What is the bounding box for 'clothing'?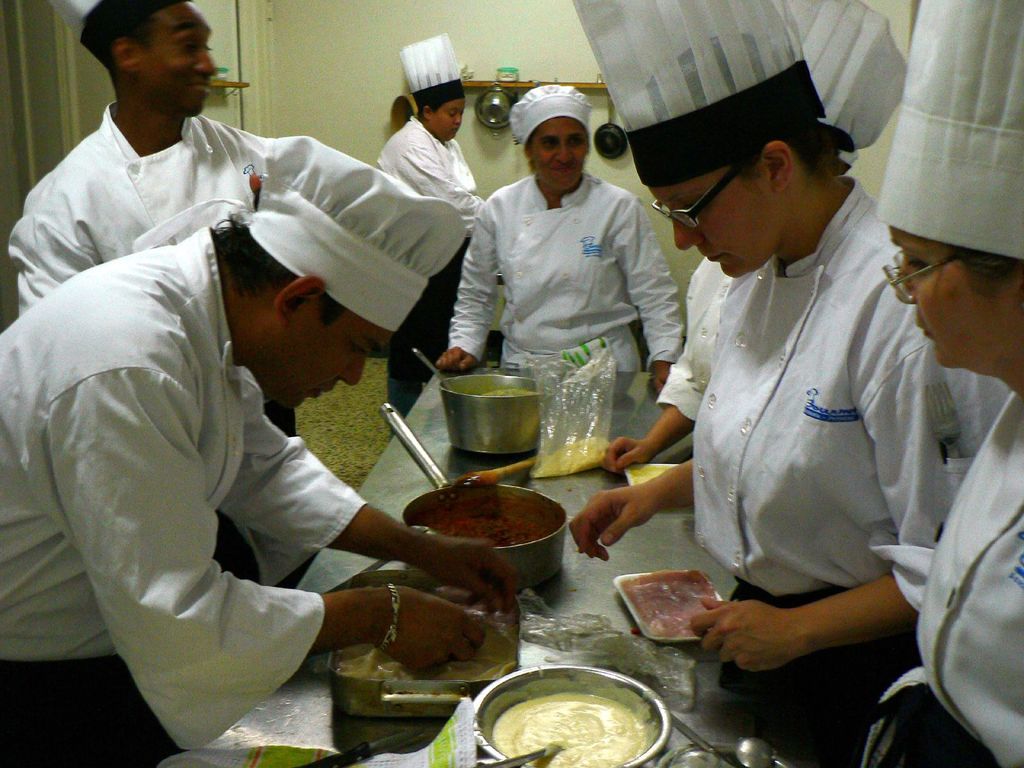
Rect(5, 100, 263, 325).
